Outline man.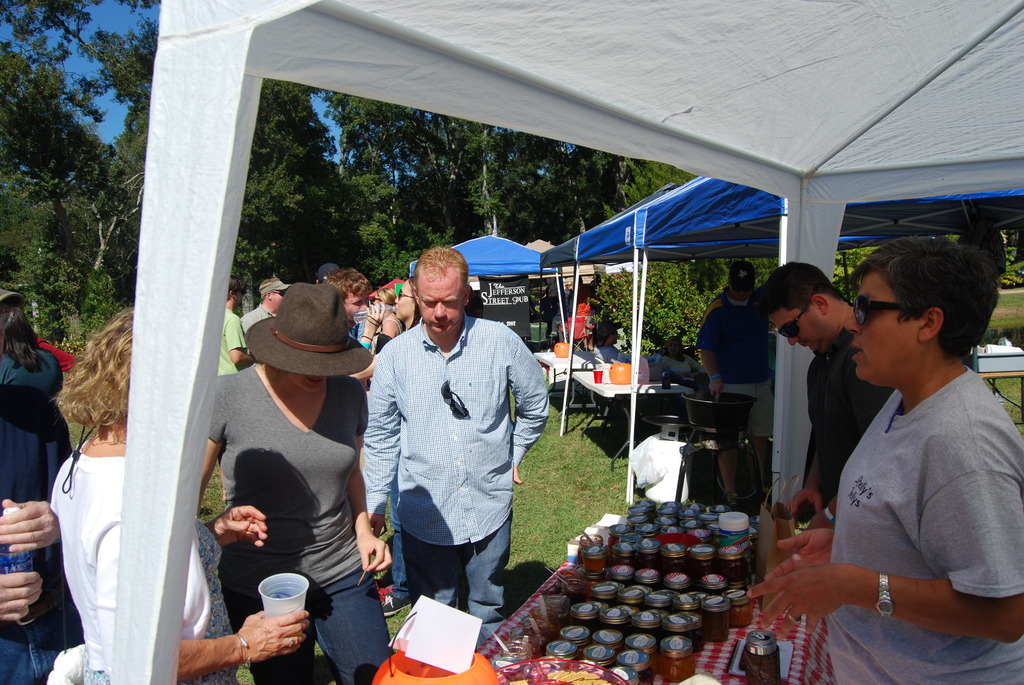
Outline: [x1=748, y1=258, x2=897, y2=523].
